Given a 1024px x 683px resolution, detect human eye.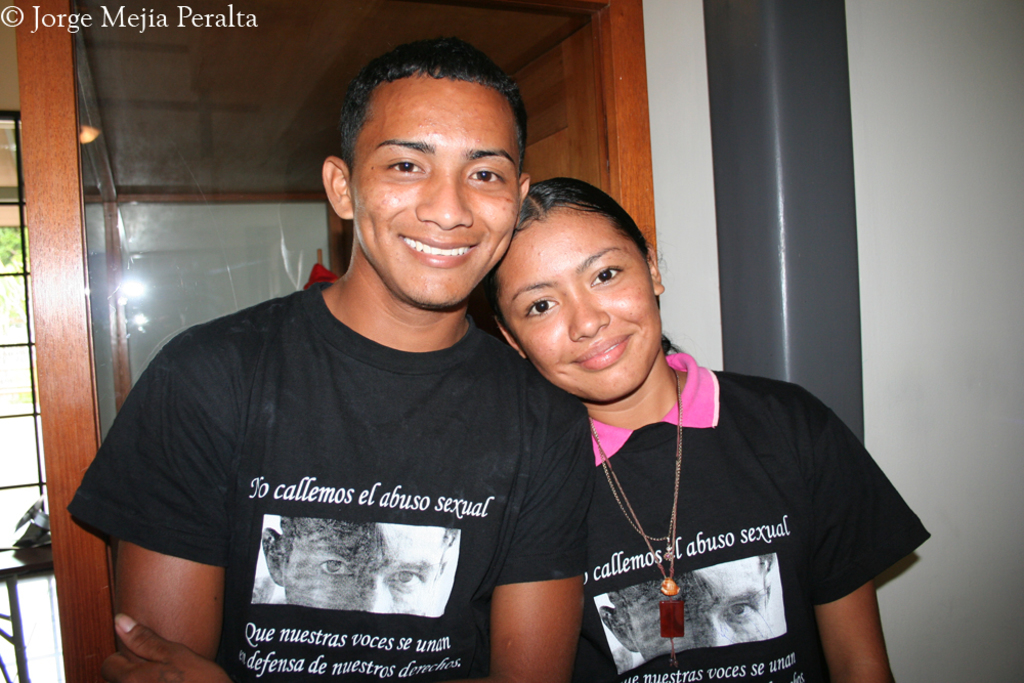
[466,163,507,188].
